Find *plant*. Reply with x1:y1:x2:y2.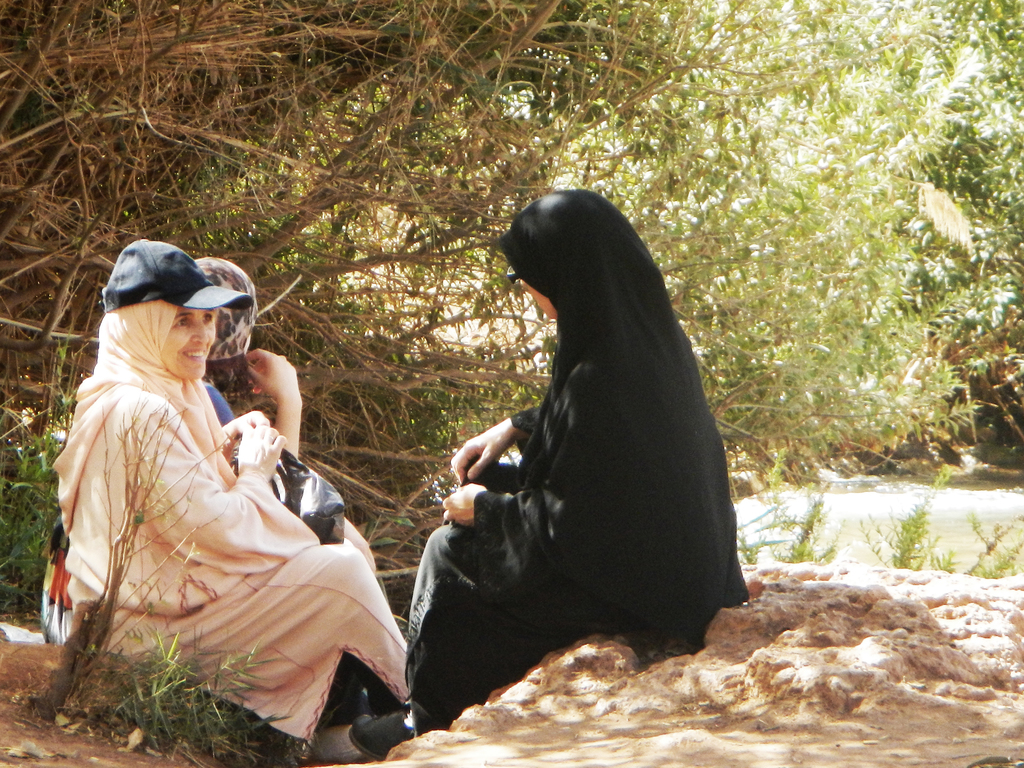
772:447:809:536.
